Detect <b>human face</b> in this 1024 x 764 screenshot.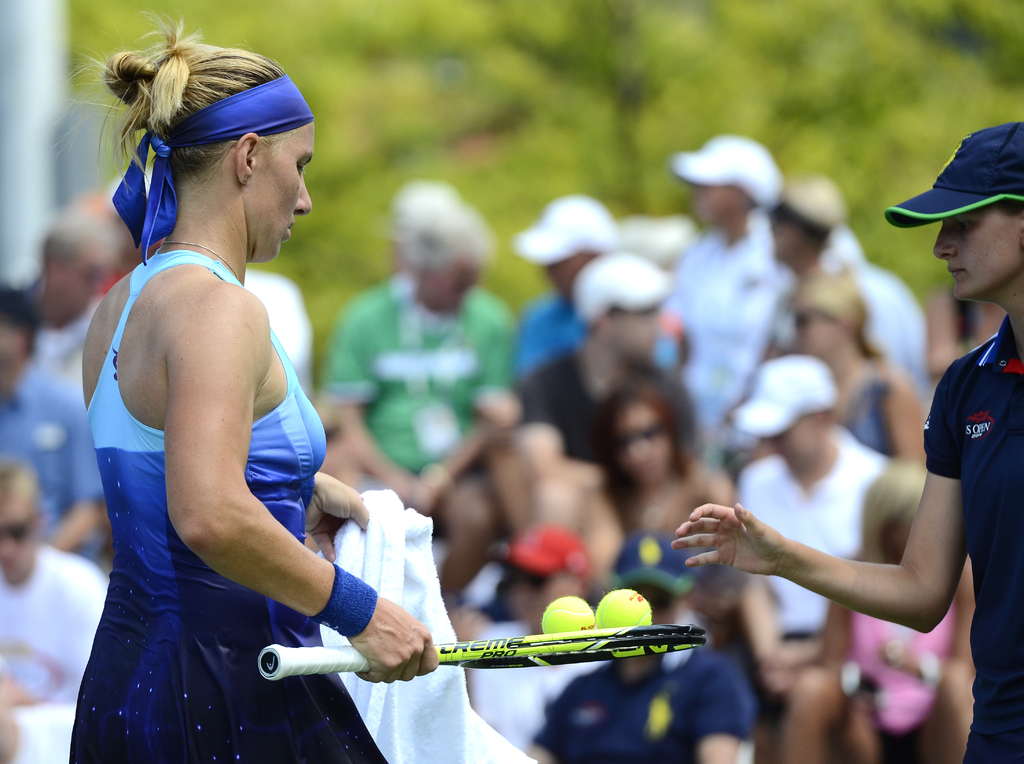
Detection: box(931, 217, 1023, 302).
